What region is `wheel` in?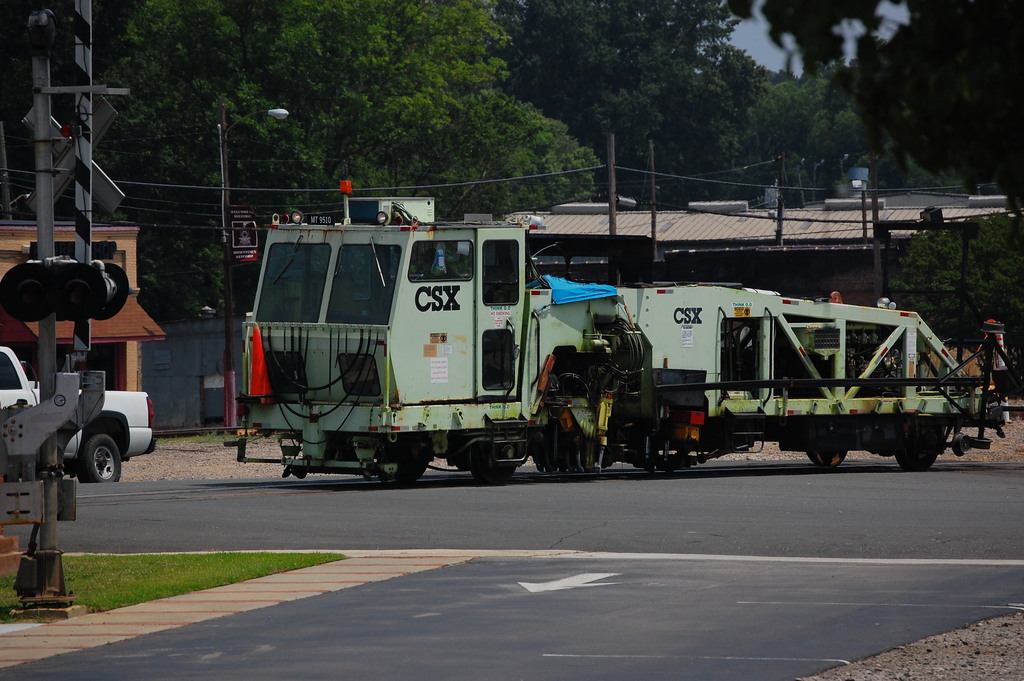
pyautogui.locateOnScreen(467, 444, 516, 483).
